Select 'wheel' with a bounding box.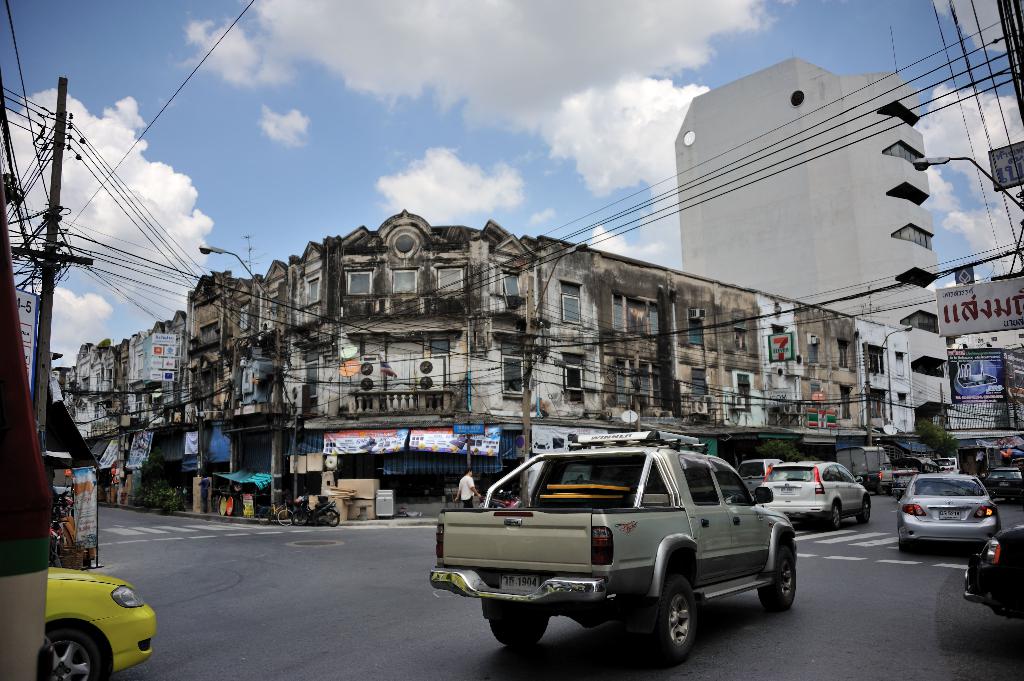
bbox(252, 505, 273, 526).
